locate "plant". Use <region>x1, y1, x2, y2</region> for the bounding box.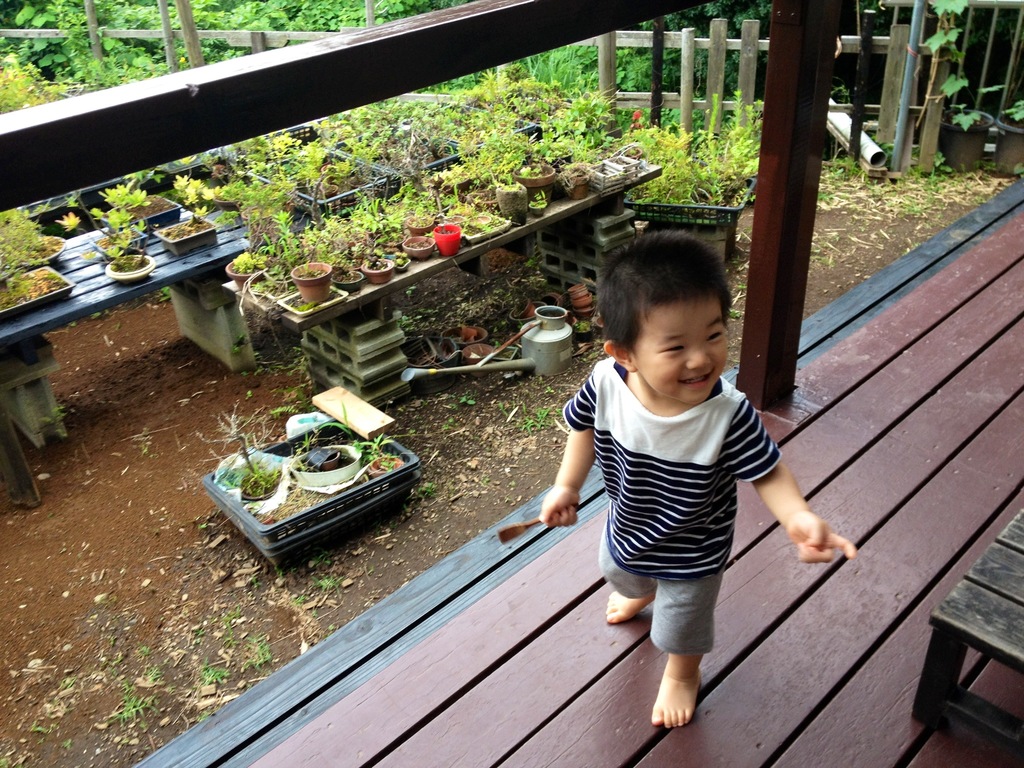
<region>2, 749, 15, 767</region>.
